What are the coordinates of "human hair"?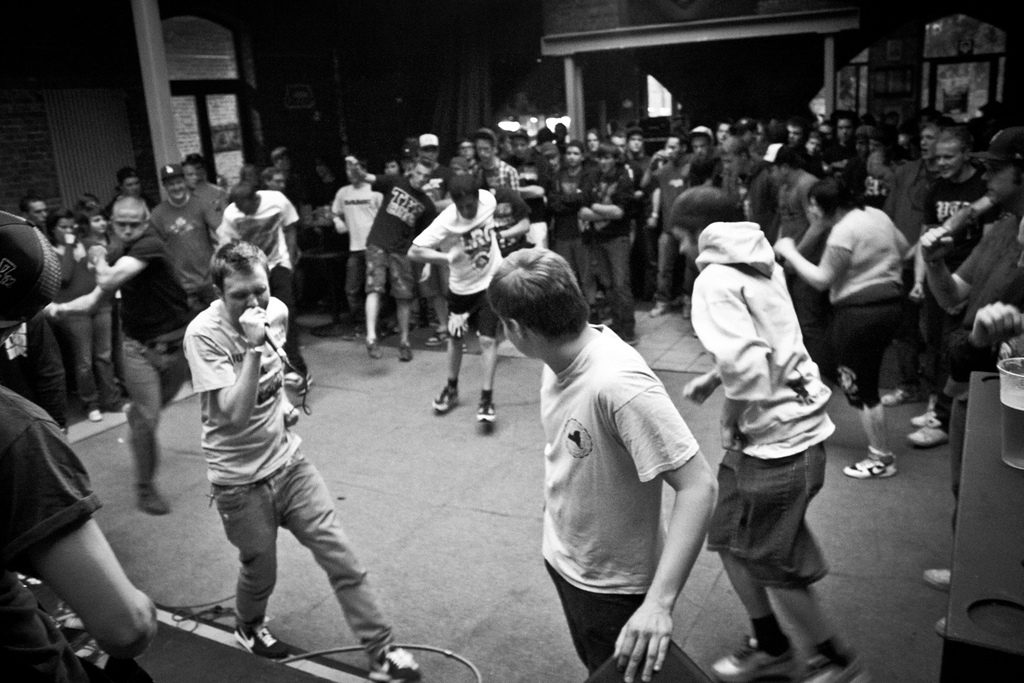
bbox=[865, 126, 901, 164].
